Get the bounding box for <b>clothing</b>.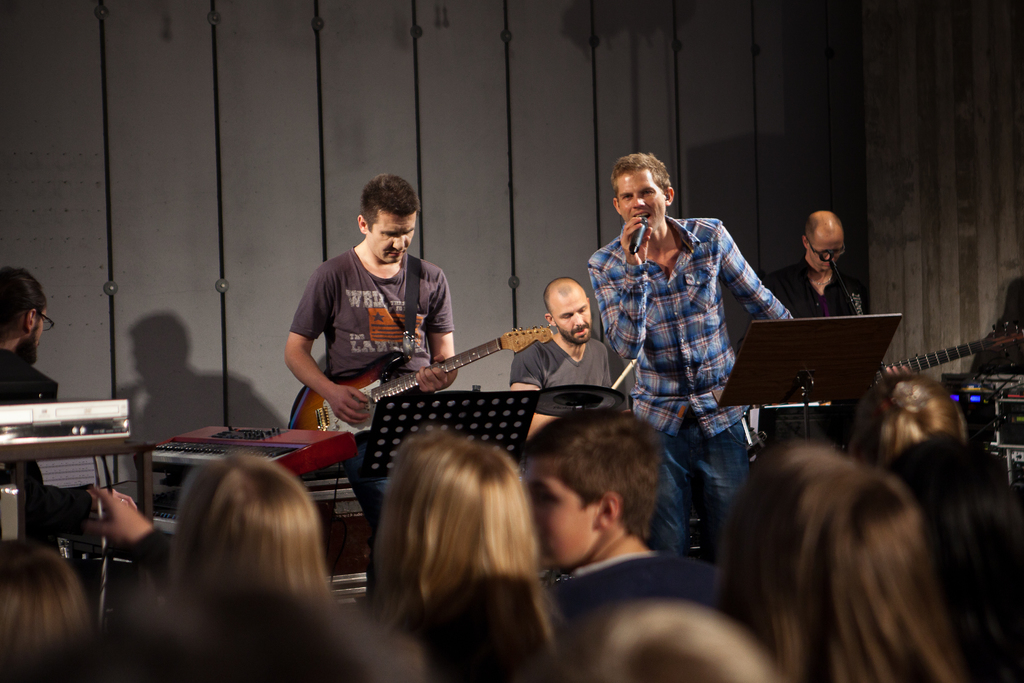
<bbox>757, 265, 861, 318</bbox>.
